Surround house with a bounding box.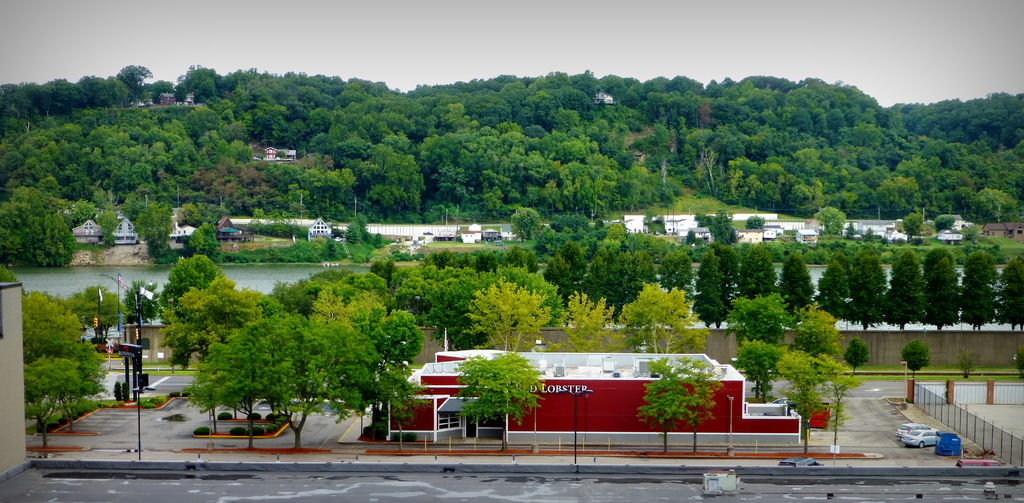
x1=729 y1=217 x2=815 y2=246.
